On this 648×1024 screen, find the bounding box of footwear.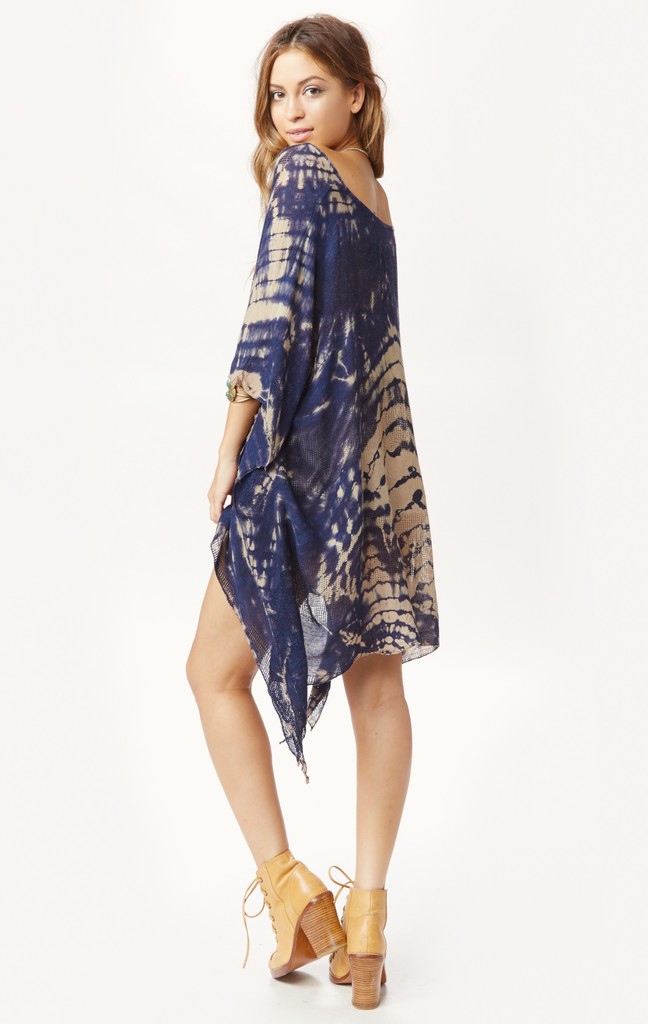
Bounding box: {"left": 245, "top": 853, "right": 343, "bottom": 979}.
